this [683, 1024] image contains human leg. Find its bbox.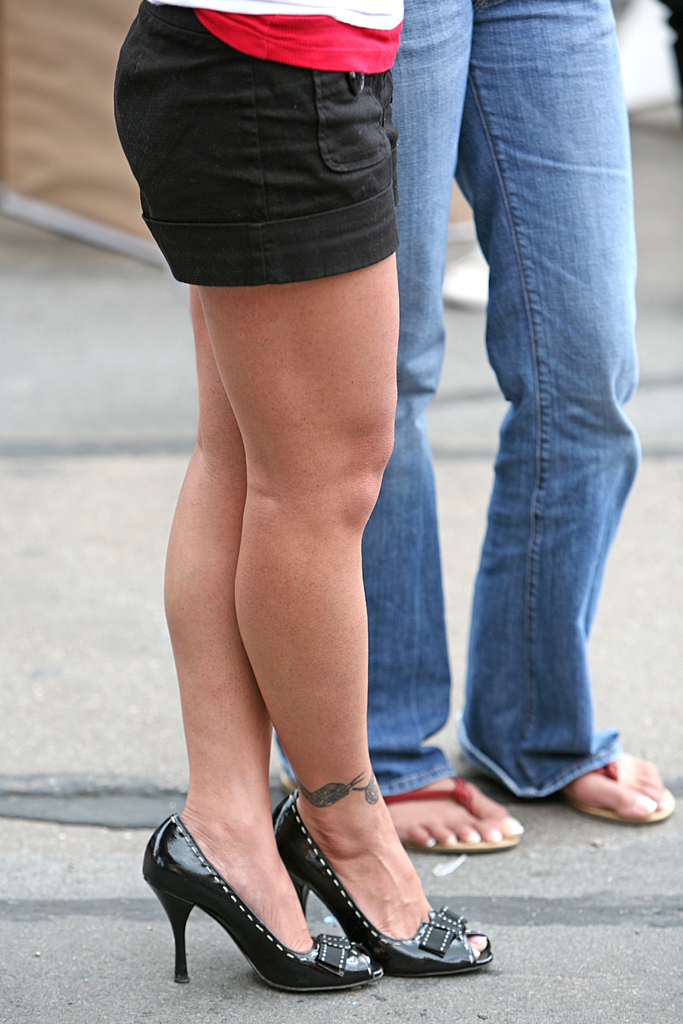
461 0 677 825.
